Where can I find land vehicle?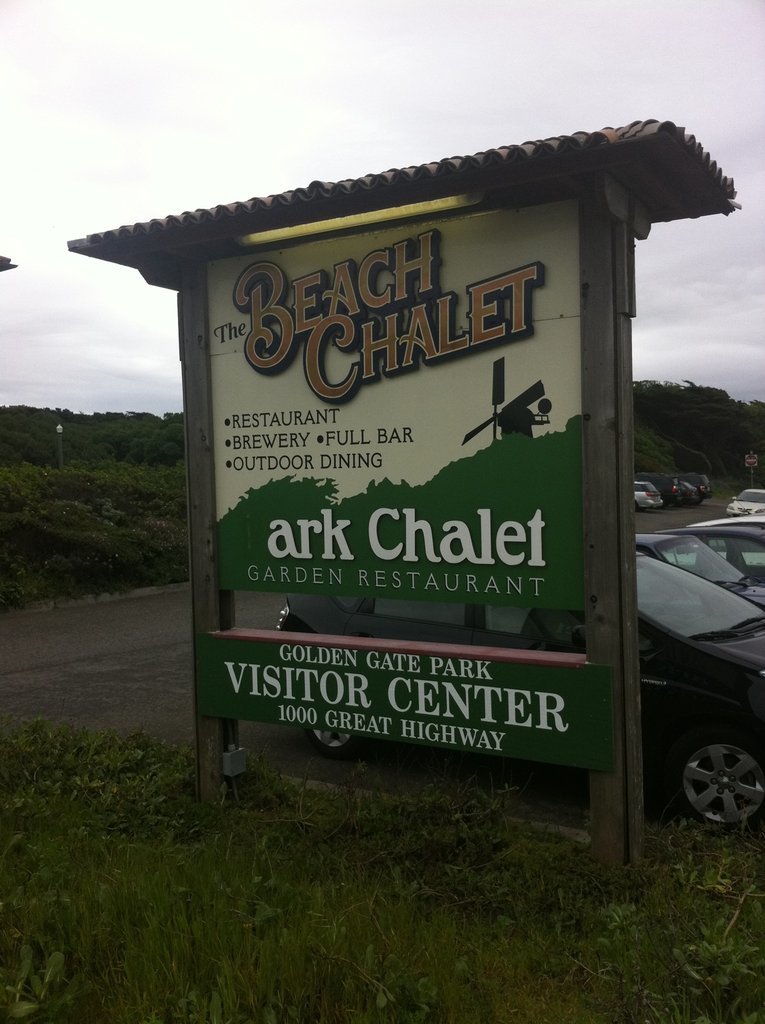
You can find it at 680 473 711 505.
